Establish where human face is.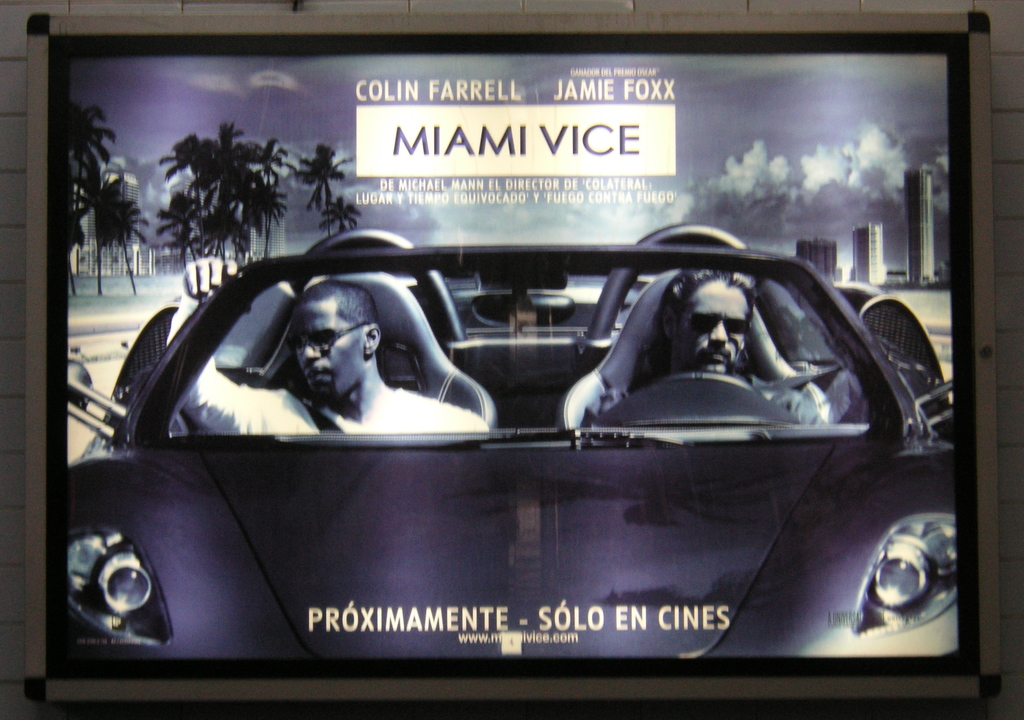
Established at 663:282:752:380.
